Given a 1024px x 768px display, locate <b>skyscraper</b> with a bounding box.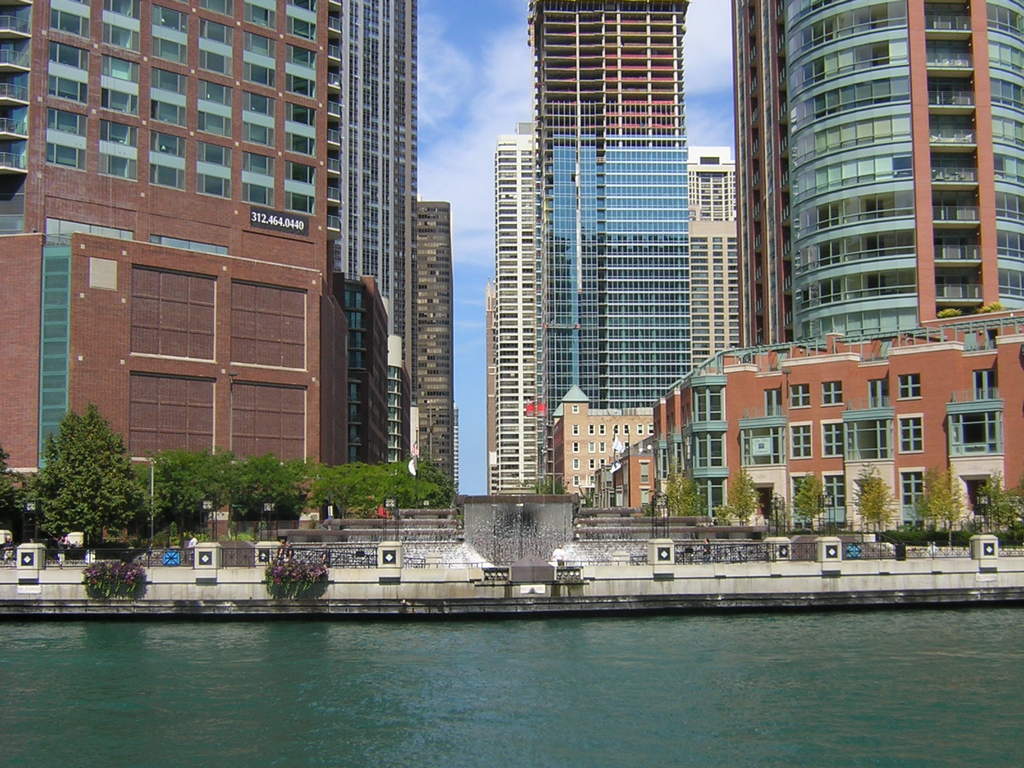
Located: bbox=[722, 0, 1023, 541].
